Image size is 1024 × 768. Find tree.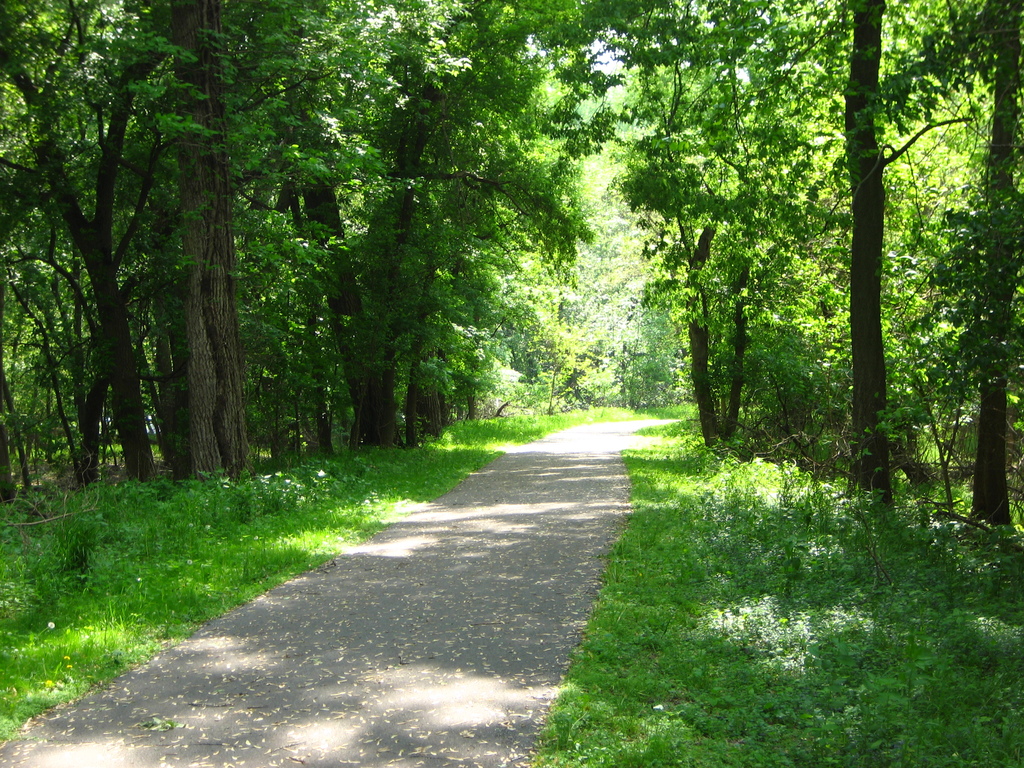
bbox(154, 0, 255, 484).
